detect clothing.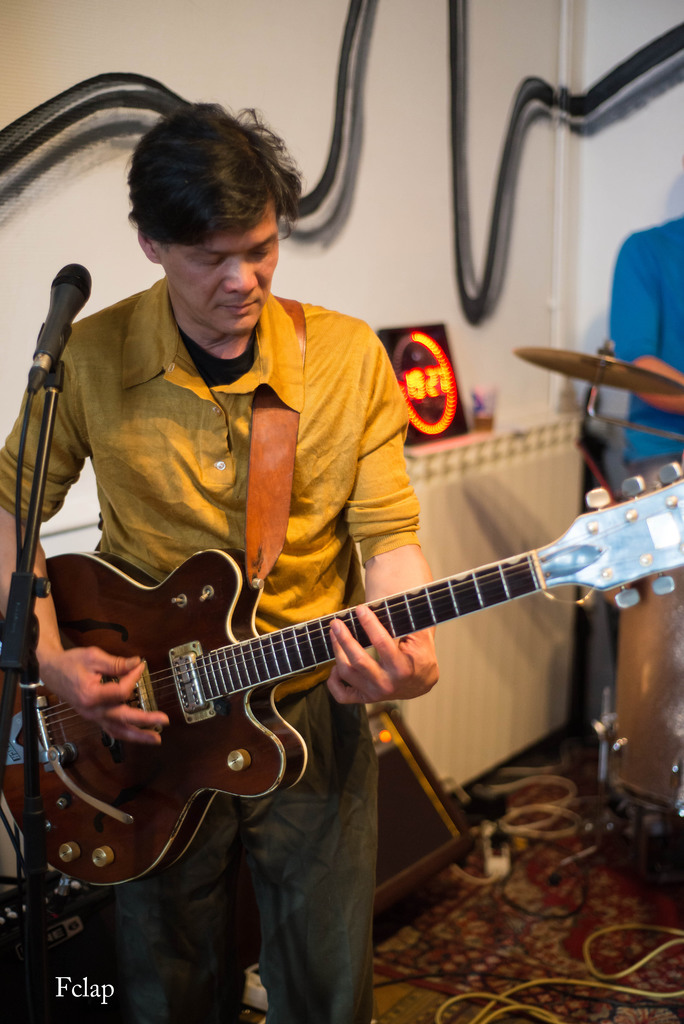
Detected at crop(605, 456, 683, 834).
